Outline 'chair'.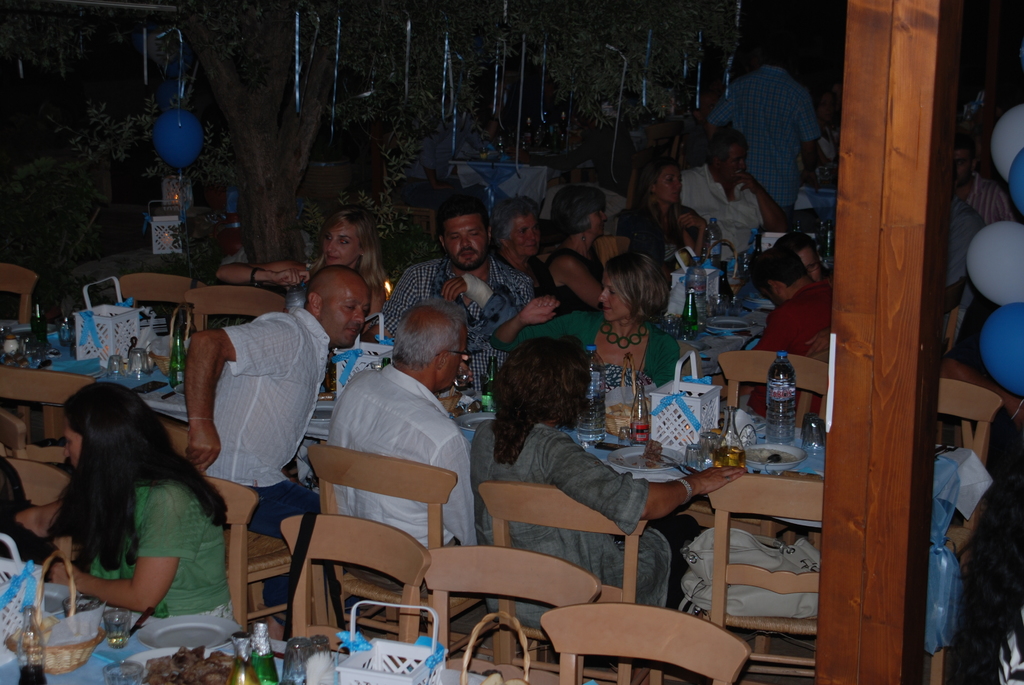
Outline: (left=942, top=283, right=965, bottom=358).
